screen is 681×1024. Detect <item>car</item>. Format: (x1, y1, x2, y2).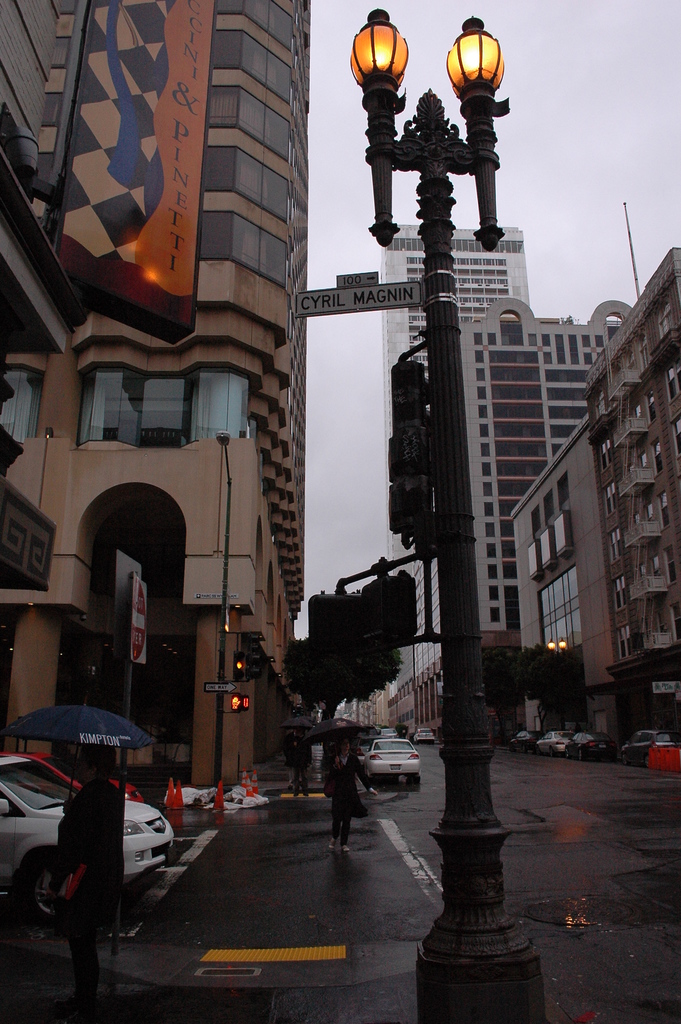
(509, 722, 541, 745).
